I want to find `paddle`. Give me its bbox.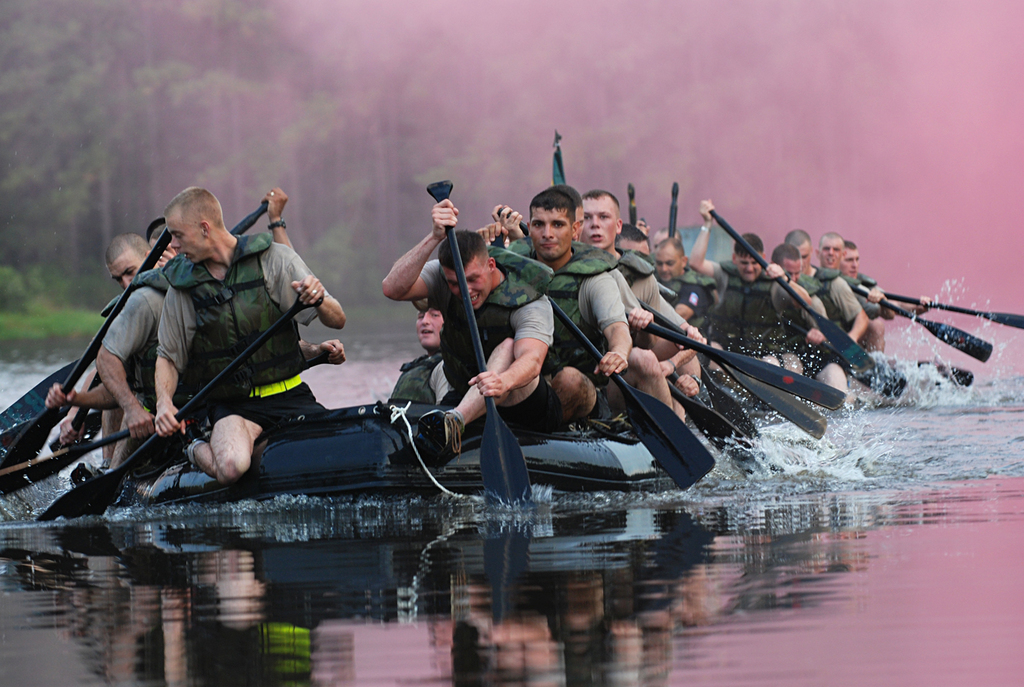
bbox(425, 179, 530, 509).
